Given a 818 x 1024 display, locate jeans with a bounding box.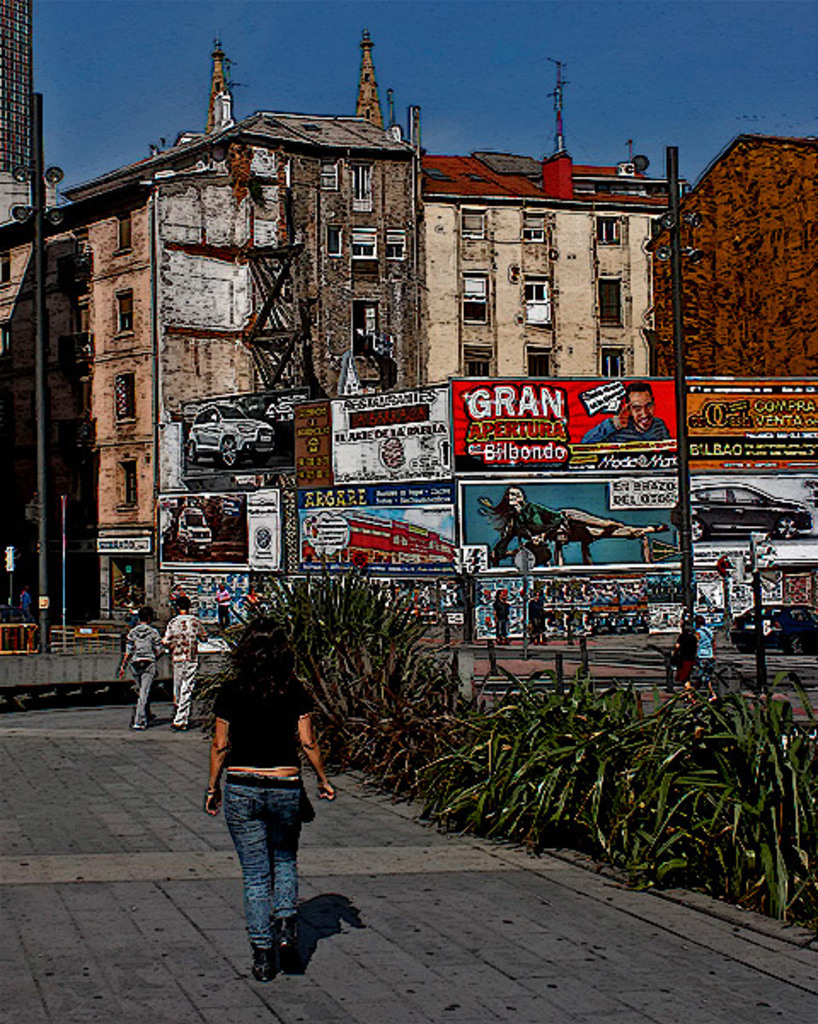
Located: bbox(170, 659, 194, 726).
